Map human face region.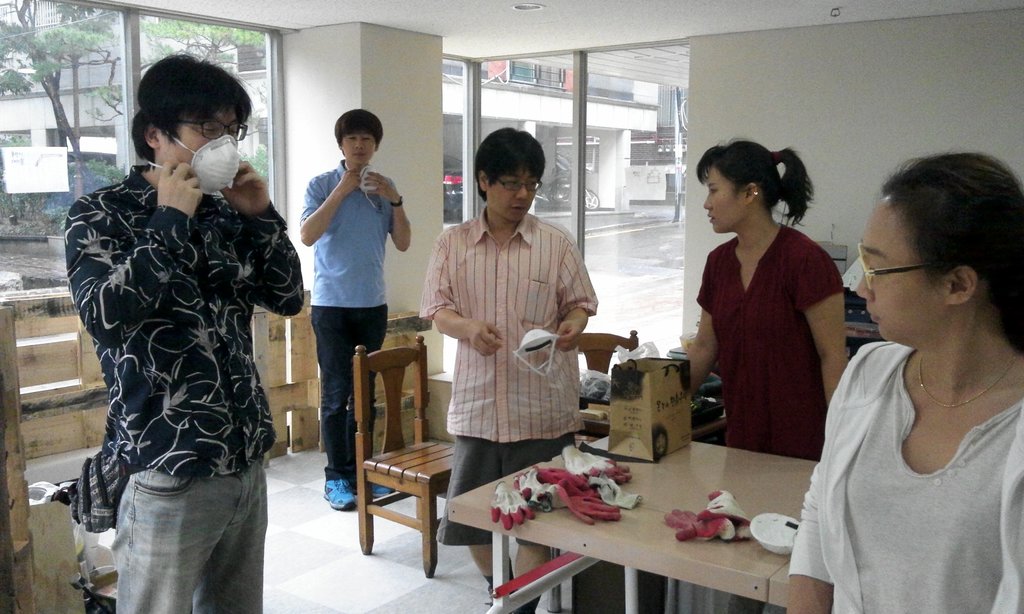
Mapped to crop(158, 105, 238, 173).
